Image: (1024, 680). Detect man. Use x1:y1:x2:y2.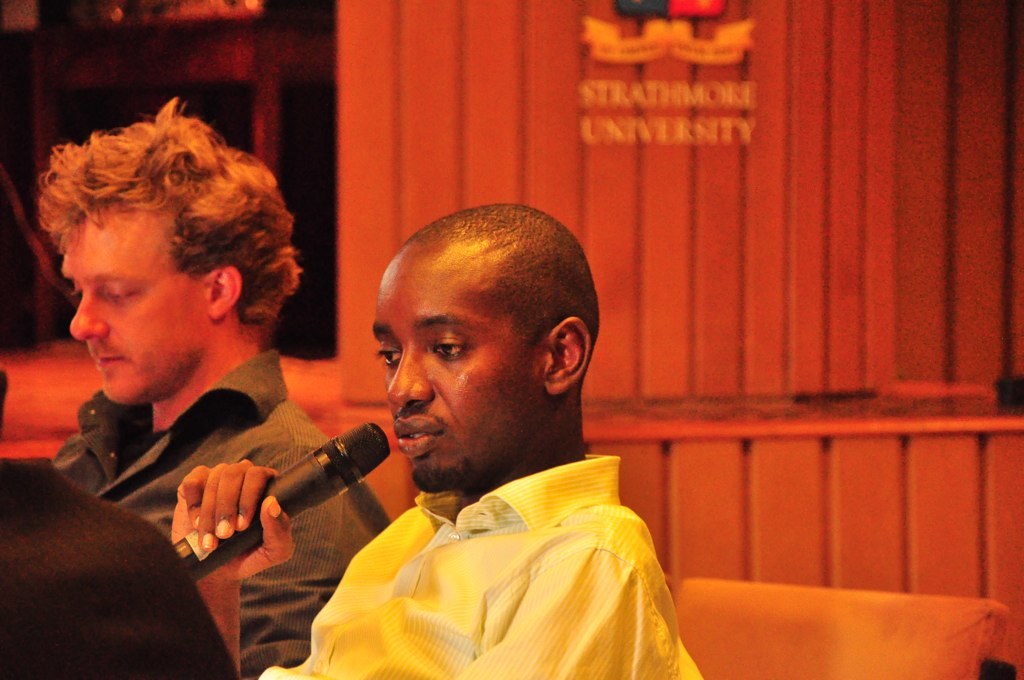
185:199:698:679.
